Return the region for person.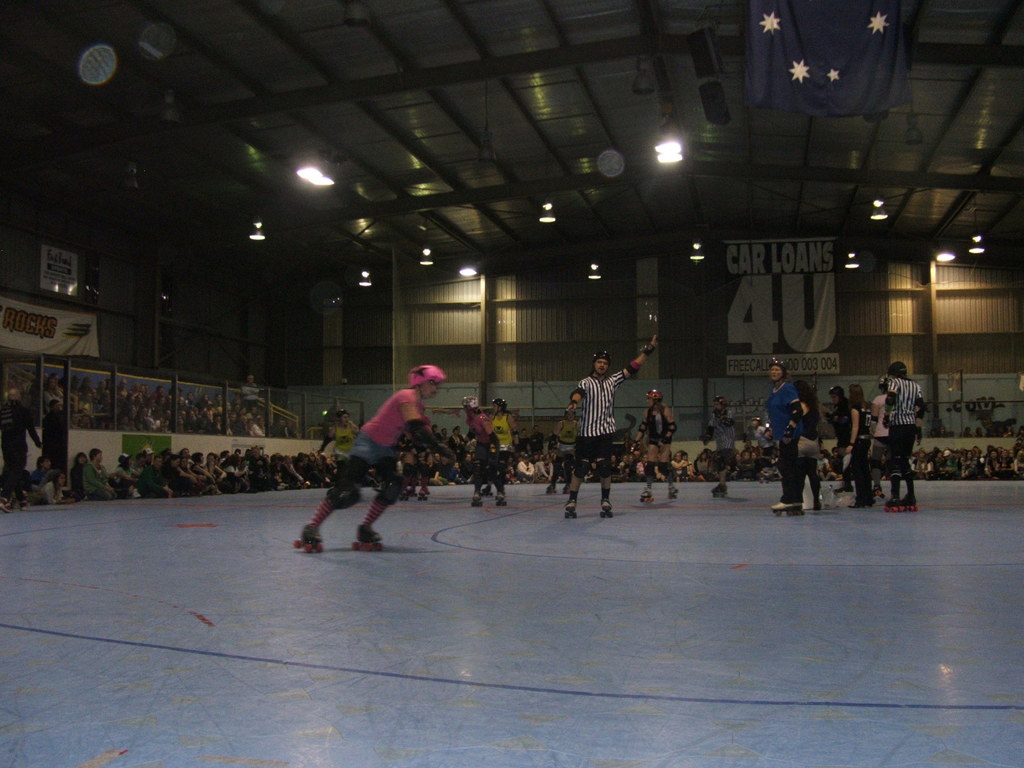
{"x1": 794, "y1": 373, "x2": 826, "y2": 512}.
